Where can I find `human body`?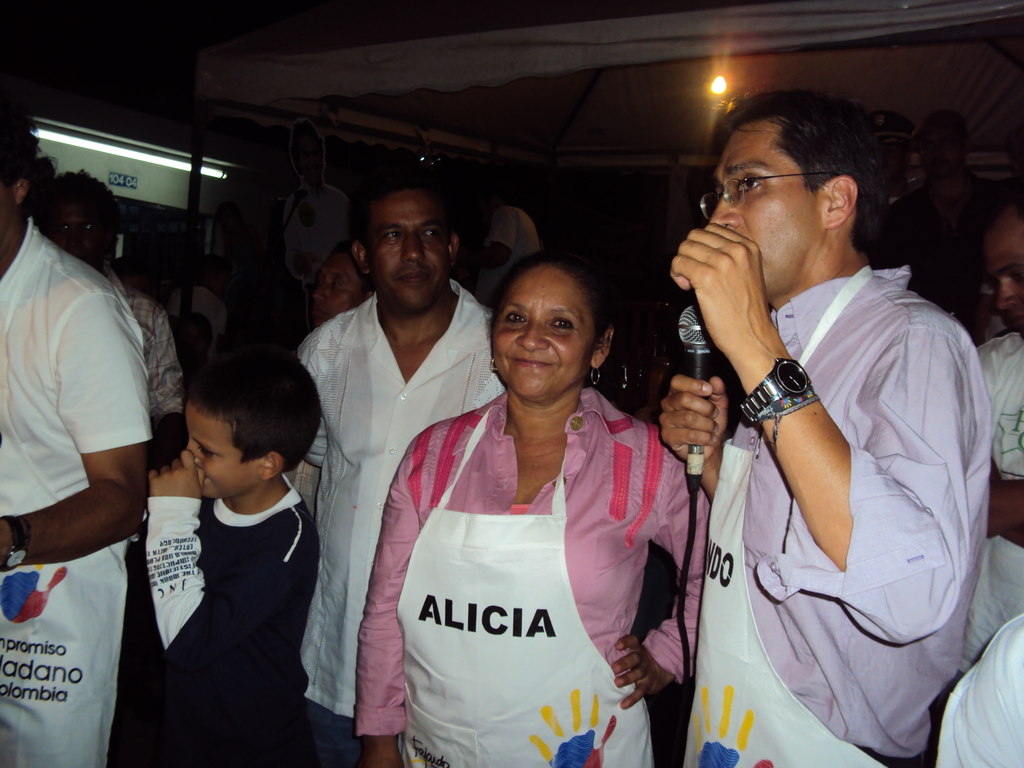
You can find it at detection(104, 260, 186, 459).
